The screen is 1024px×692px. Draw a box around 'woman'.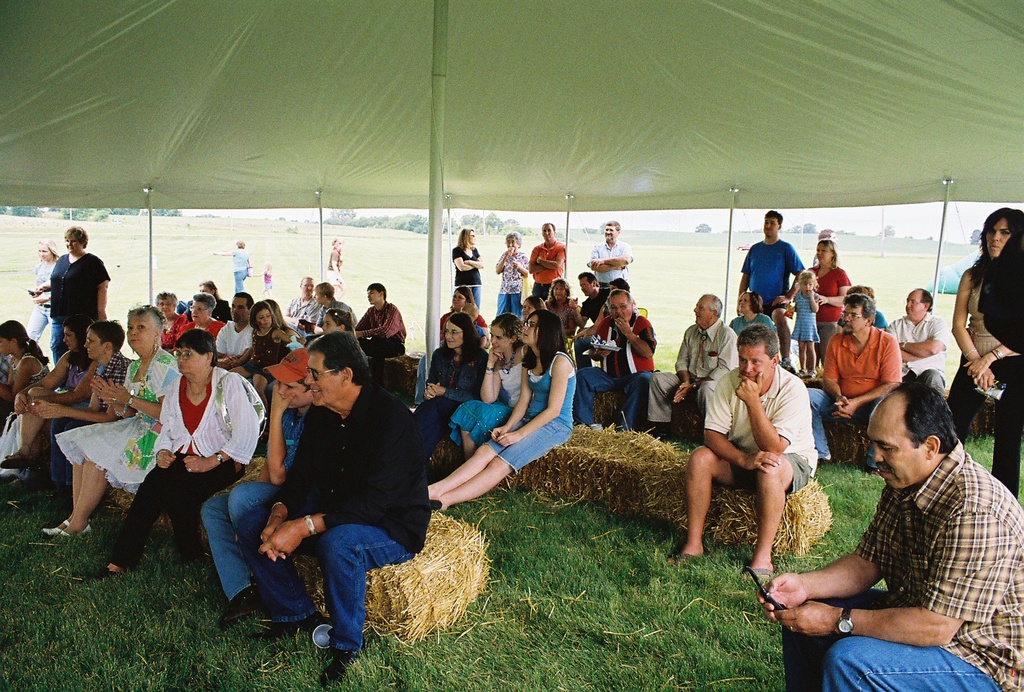
[495,233,529,319].
